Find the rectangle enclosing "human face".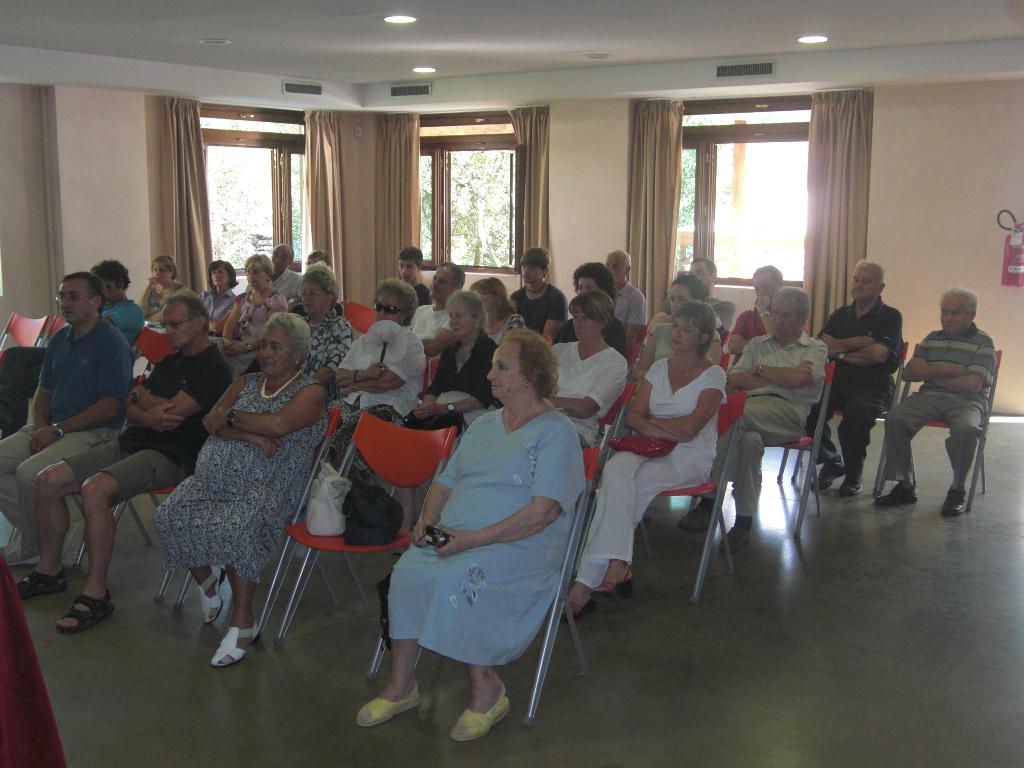
select_region(772, 302, 799, 335).
